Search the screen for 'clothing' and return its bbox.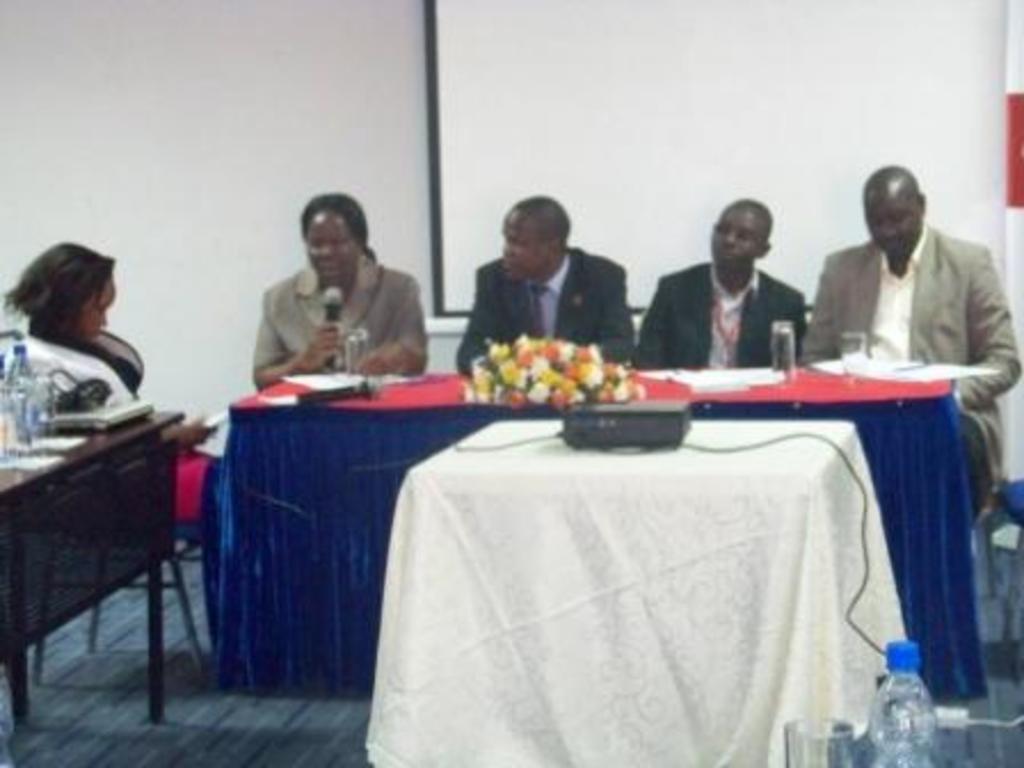
Found: 0/327/210/457.
